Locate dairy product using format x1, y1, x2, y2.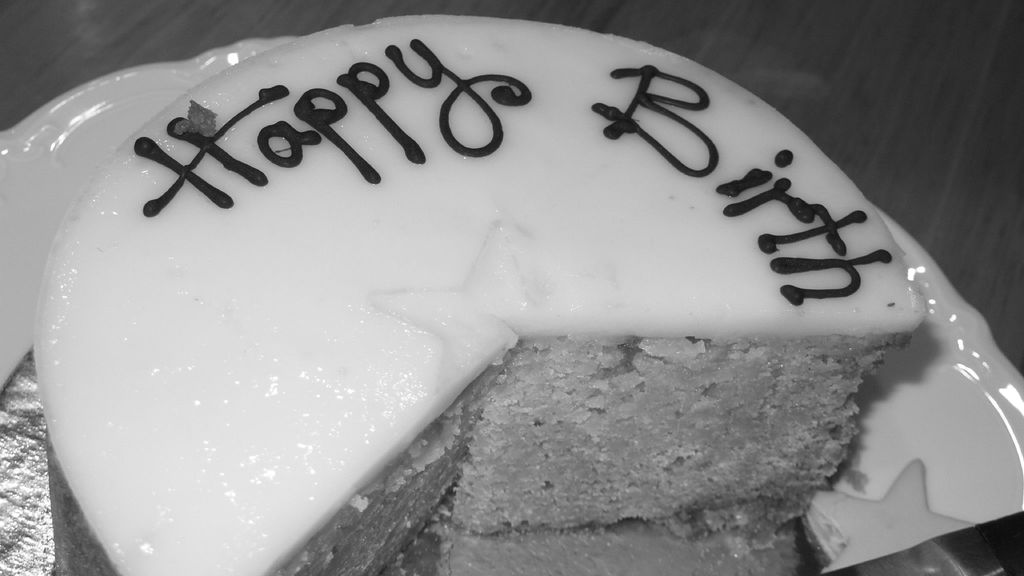
34, 7, 928, 575.
